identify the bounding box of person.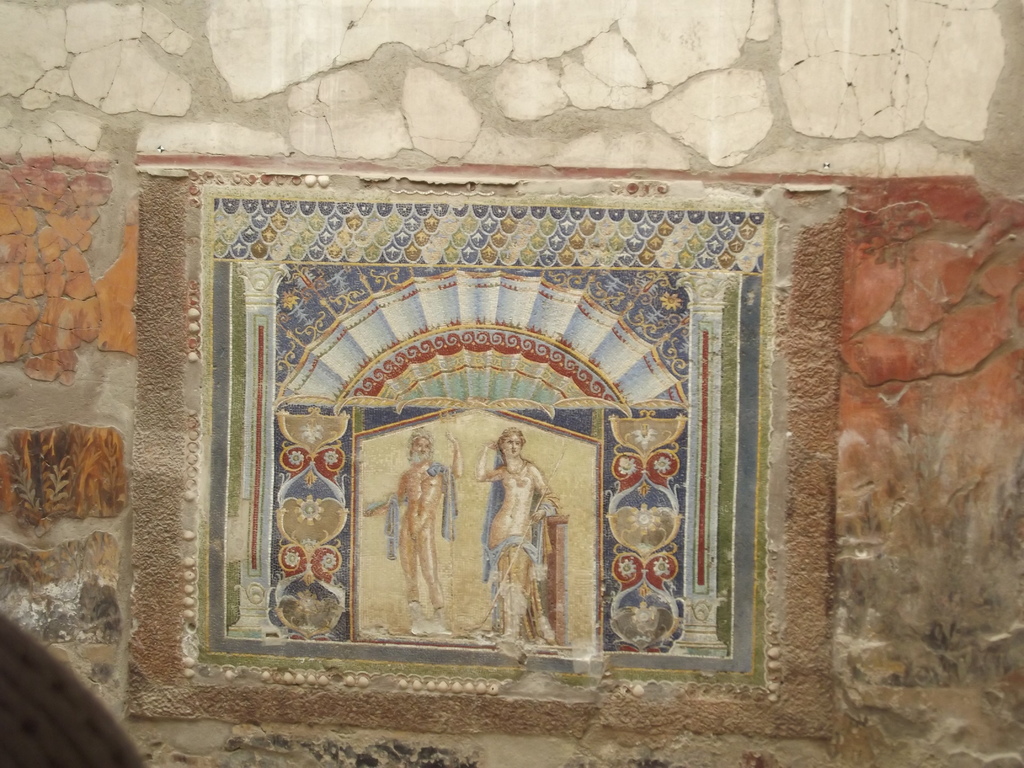
{"left": 367, "top": 430, "right": 462, "bottom": 627}.
